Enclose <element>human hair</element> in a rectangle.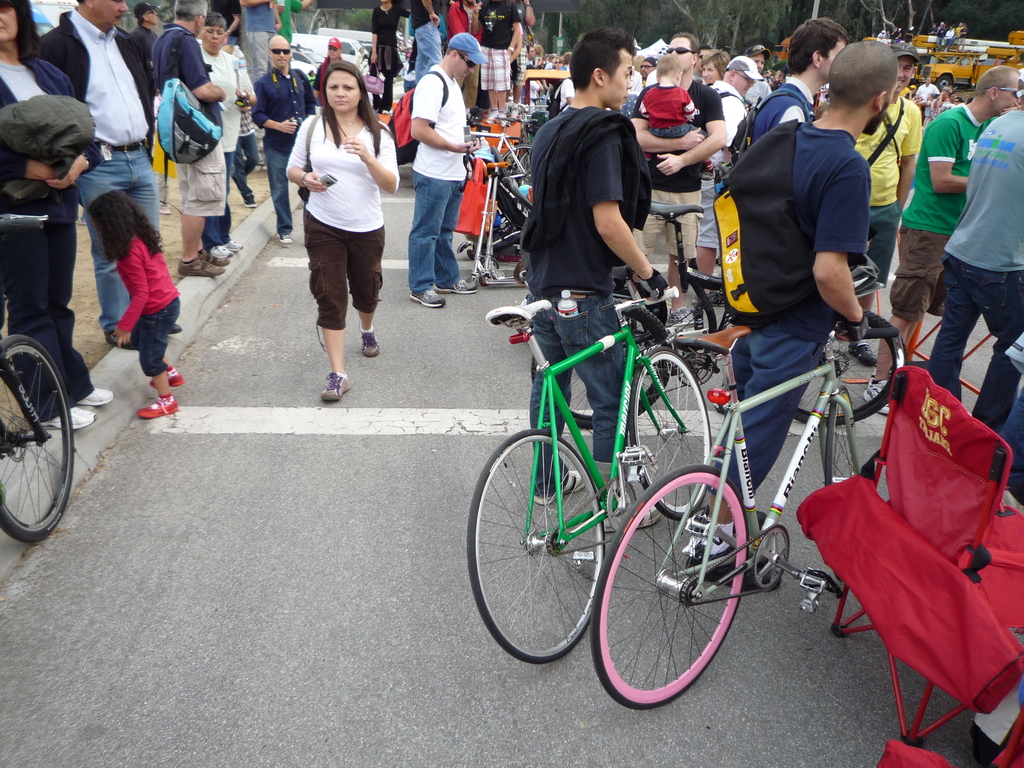
[left=533, top=44, right=543, bottom=55].
